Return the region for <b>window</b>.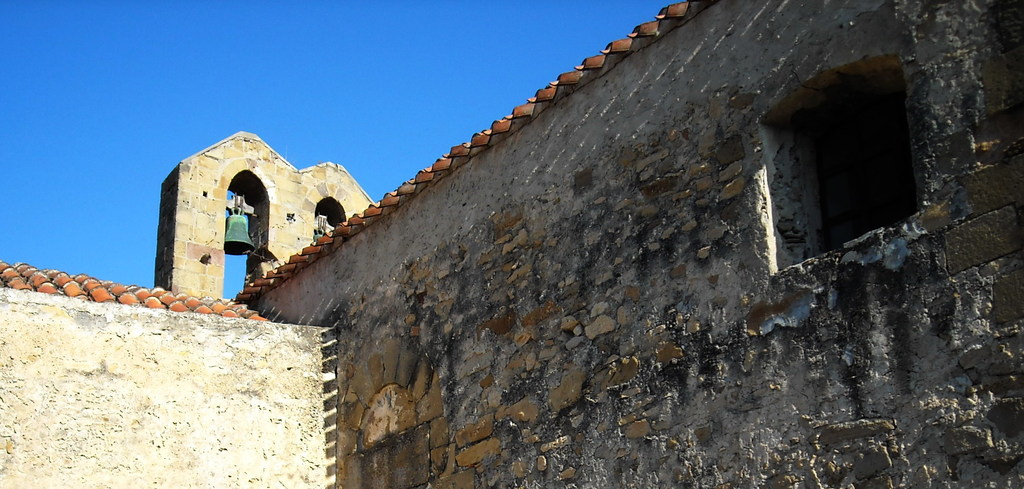
(764,65,911,283).
